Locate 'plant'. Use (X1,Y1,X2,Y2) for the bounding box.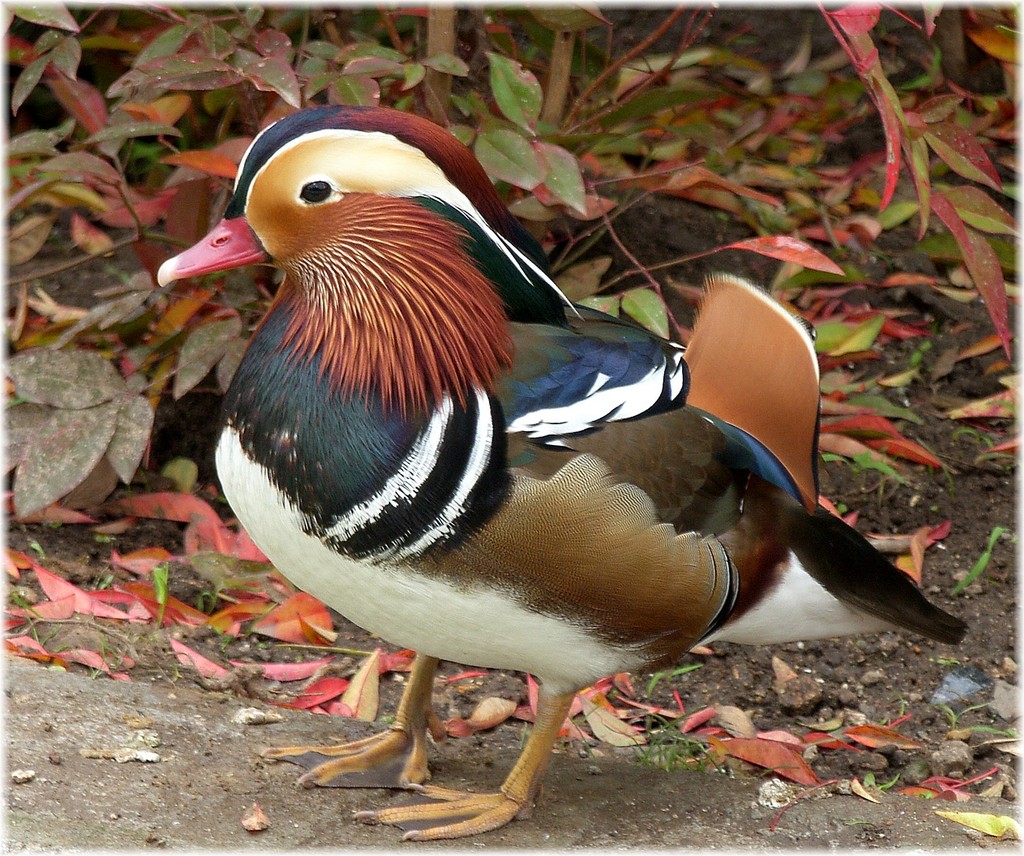
(214,627,232,651).
